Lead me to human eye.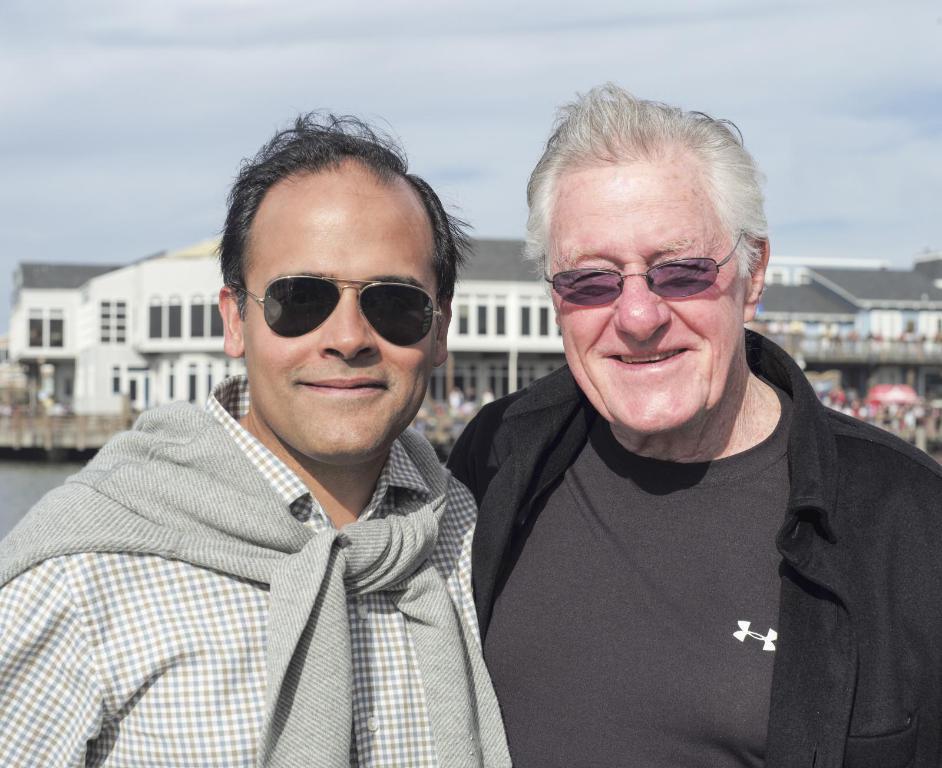
Lead to crop(280, 286, 330, 319).
